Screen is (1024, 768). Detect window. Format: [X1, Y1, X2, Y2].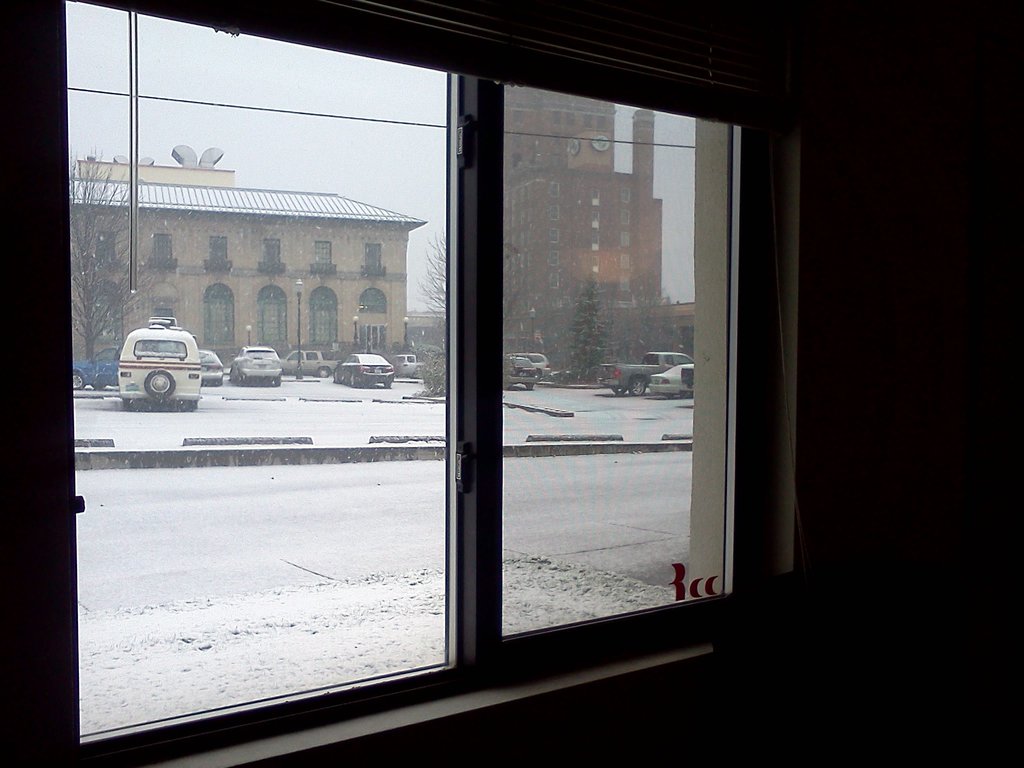
[202, 281, 237, 348].
